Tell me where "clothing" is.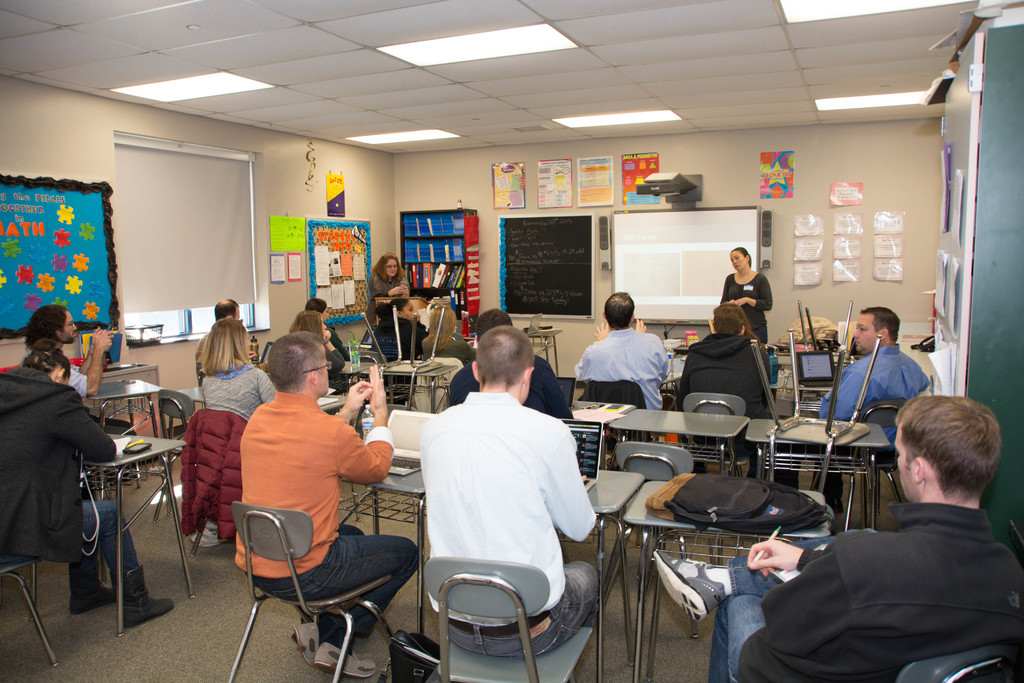
"clothing" is at <box>417,328,477,361</box>.
